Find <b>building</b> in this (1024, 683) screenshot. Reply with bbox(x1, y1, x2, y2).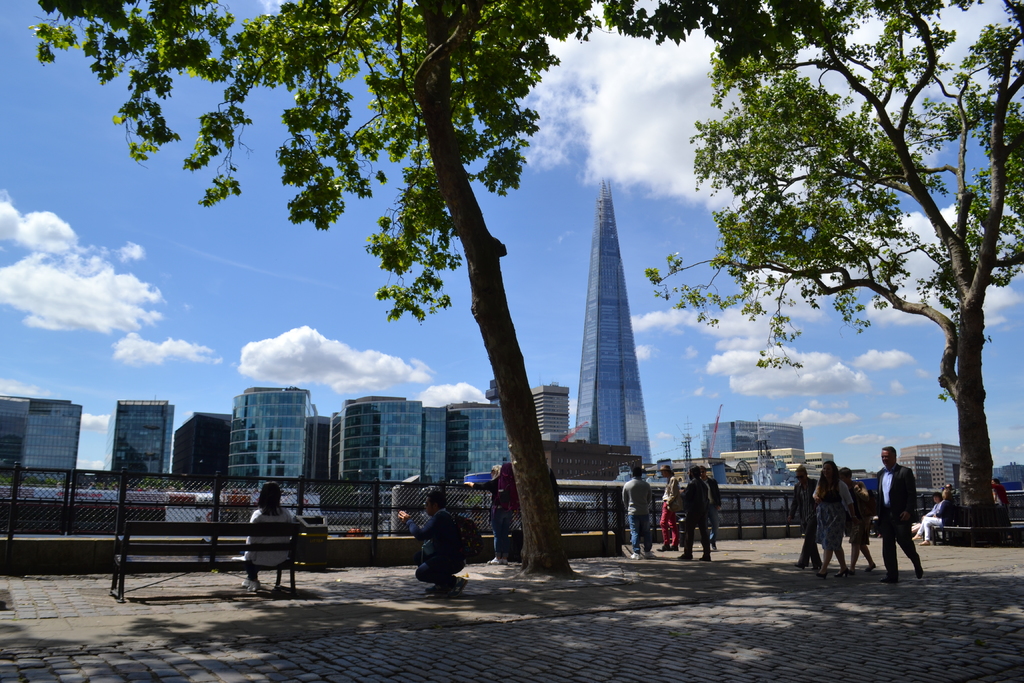
bbox(530, 388, 570, 432).
